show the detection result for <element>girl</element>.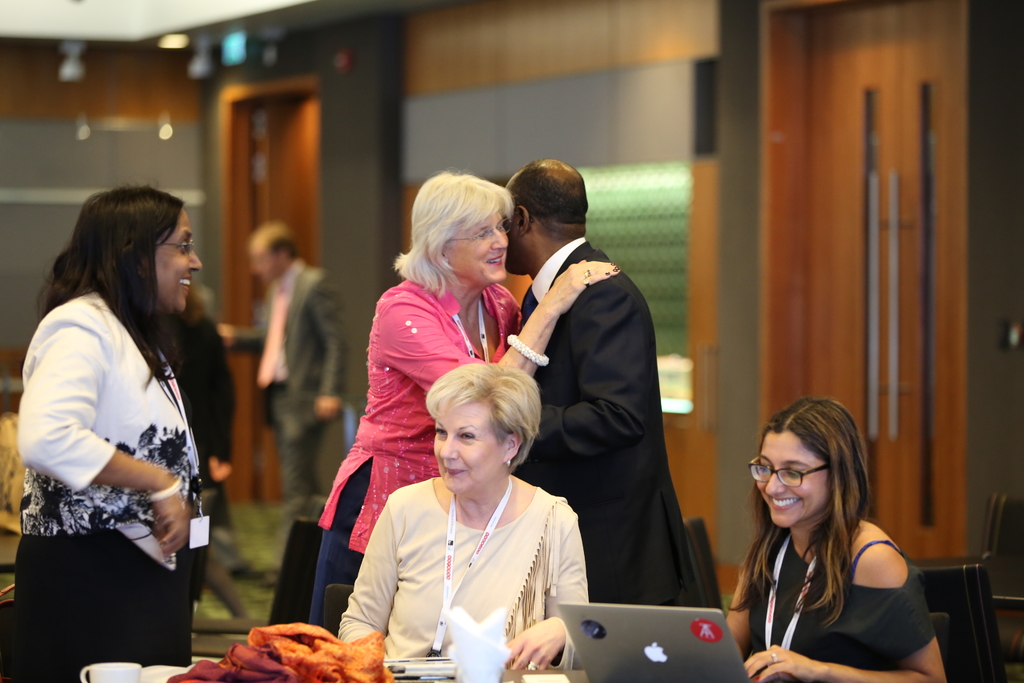
725/399/950/679.
